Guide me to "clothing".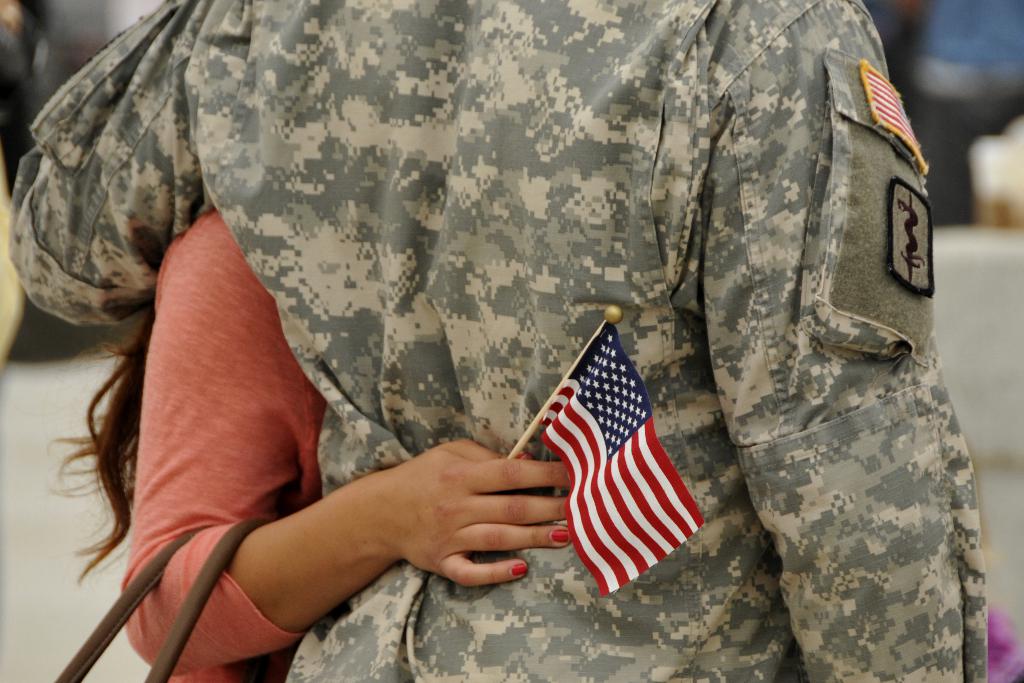
Guidance: x1=113, y1=199, x2=342, y2=682.
